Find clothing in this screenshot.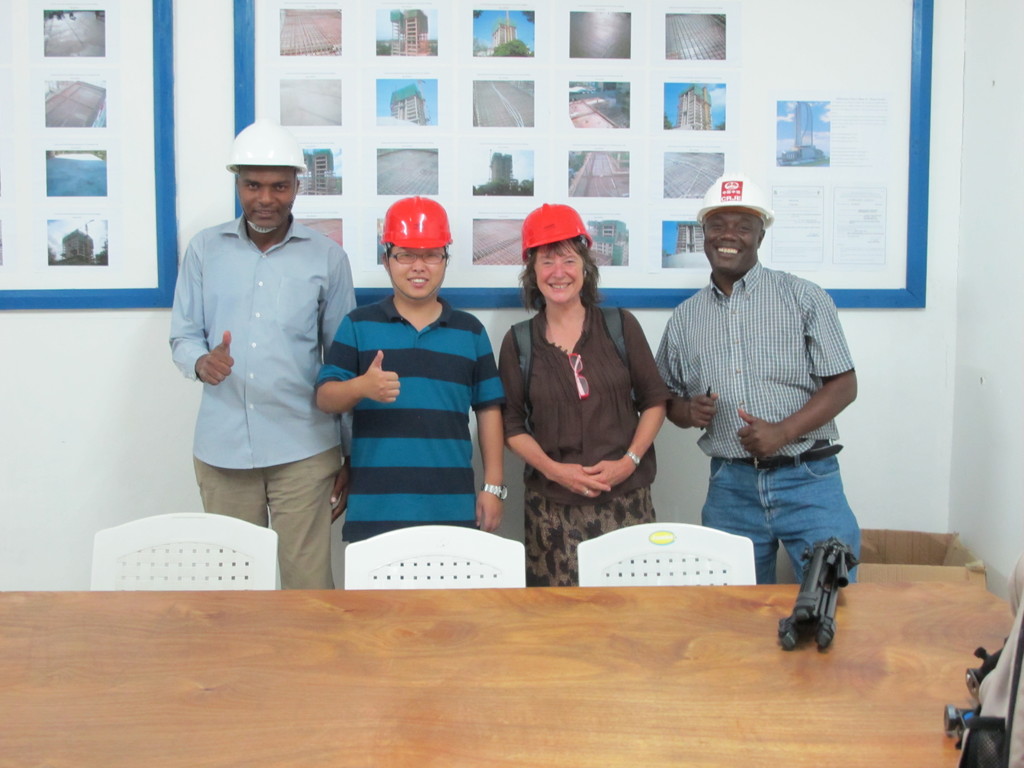
The bounding box for clothing is [655,261,859,585].
